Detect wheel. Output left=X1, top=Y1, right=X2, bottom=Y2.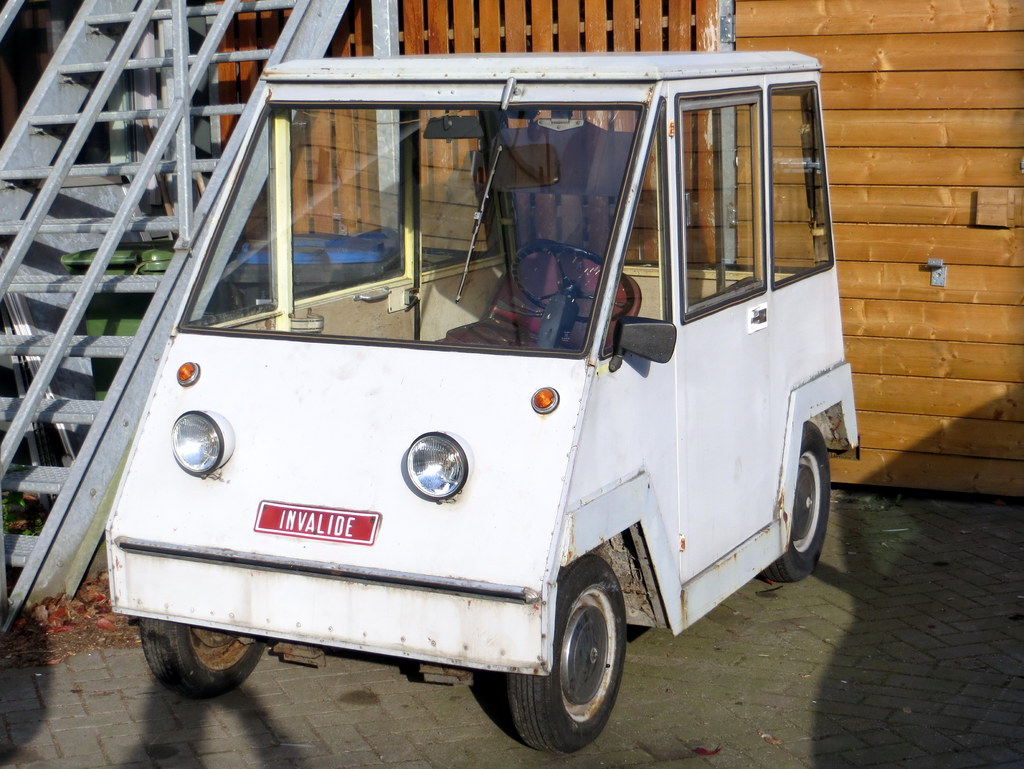
left=136, top=620, right=273, bottom=702.
